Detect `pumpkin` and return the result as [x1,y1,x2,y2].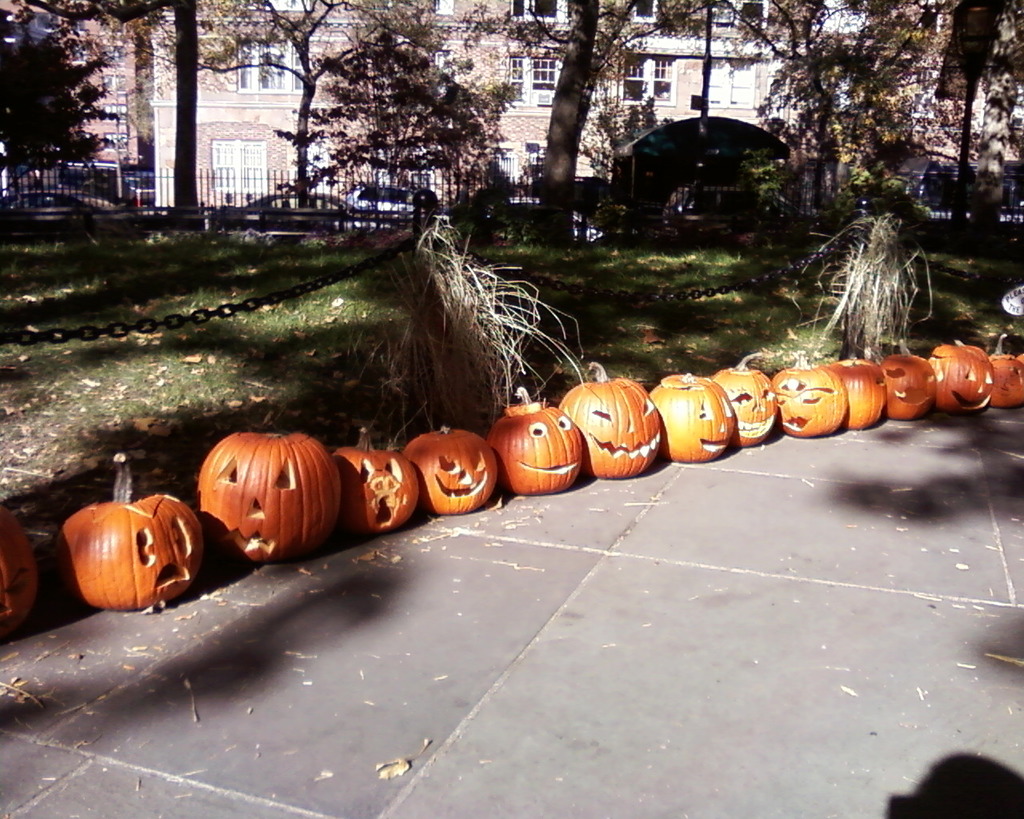
[334,431,420,540].
